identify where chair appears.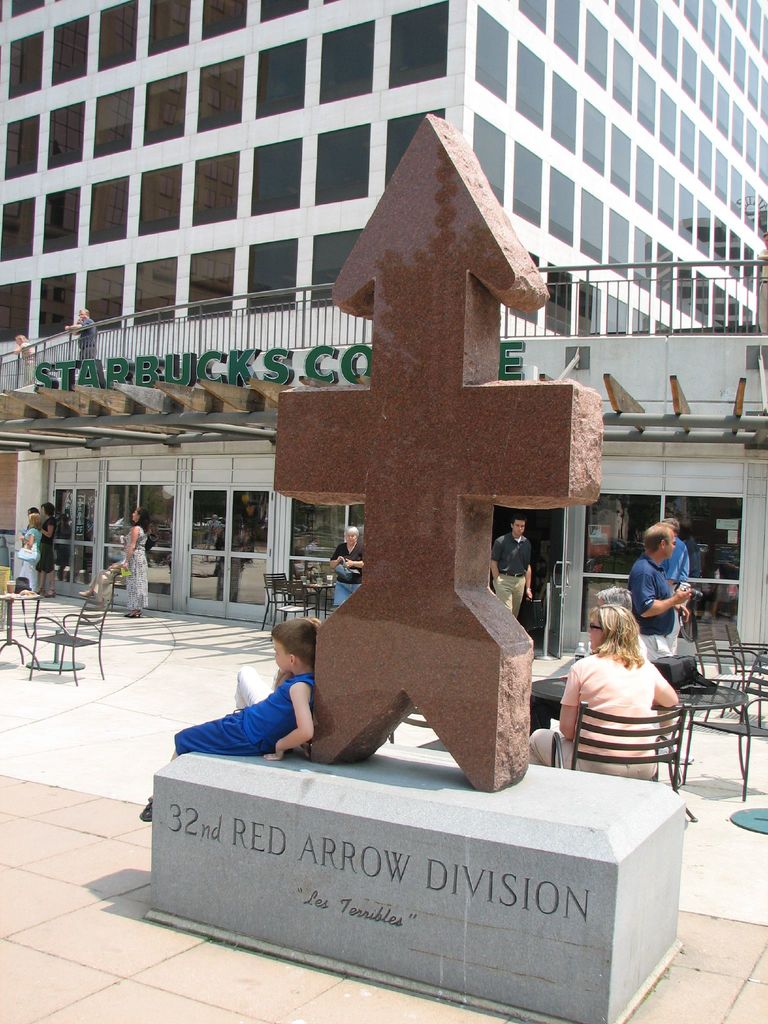
Appears at rect(689, 619, 767, 739).
